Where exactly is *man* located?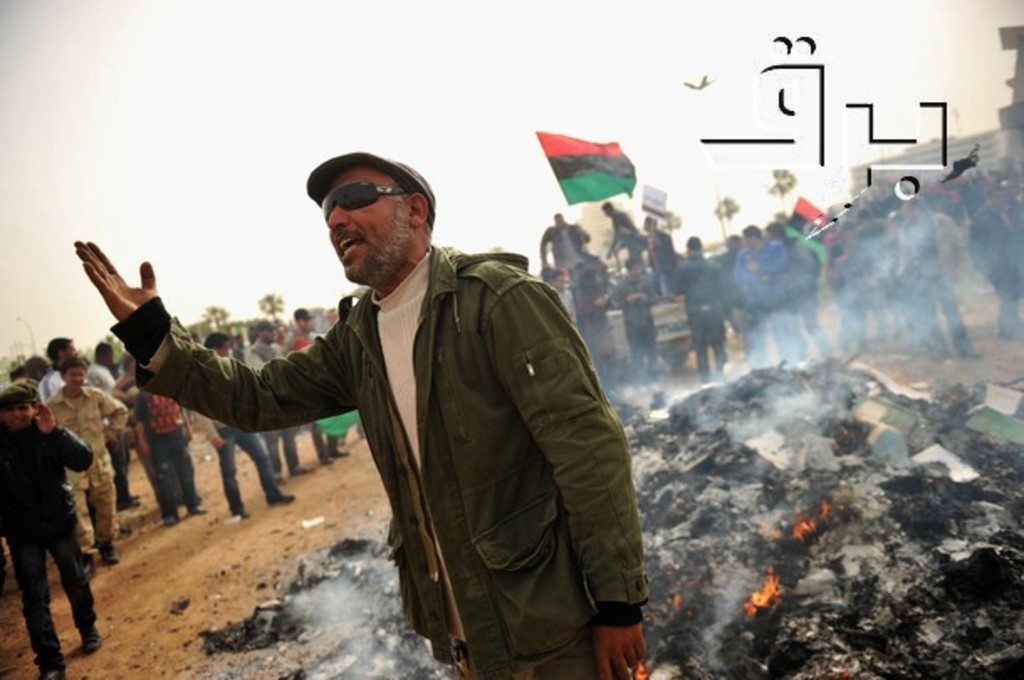
Its bounding box is x1=811, y1=227, x2=883, y2=359.
